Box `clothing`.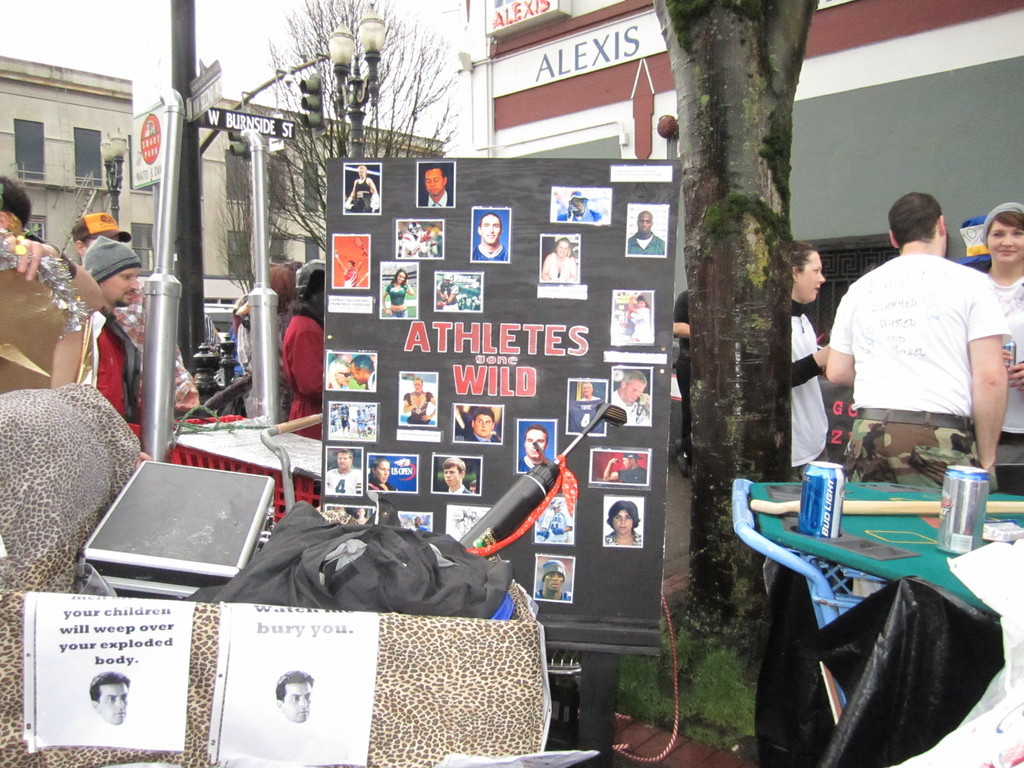
x1=986 y1=271 x2=1023 y2=492.
